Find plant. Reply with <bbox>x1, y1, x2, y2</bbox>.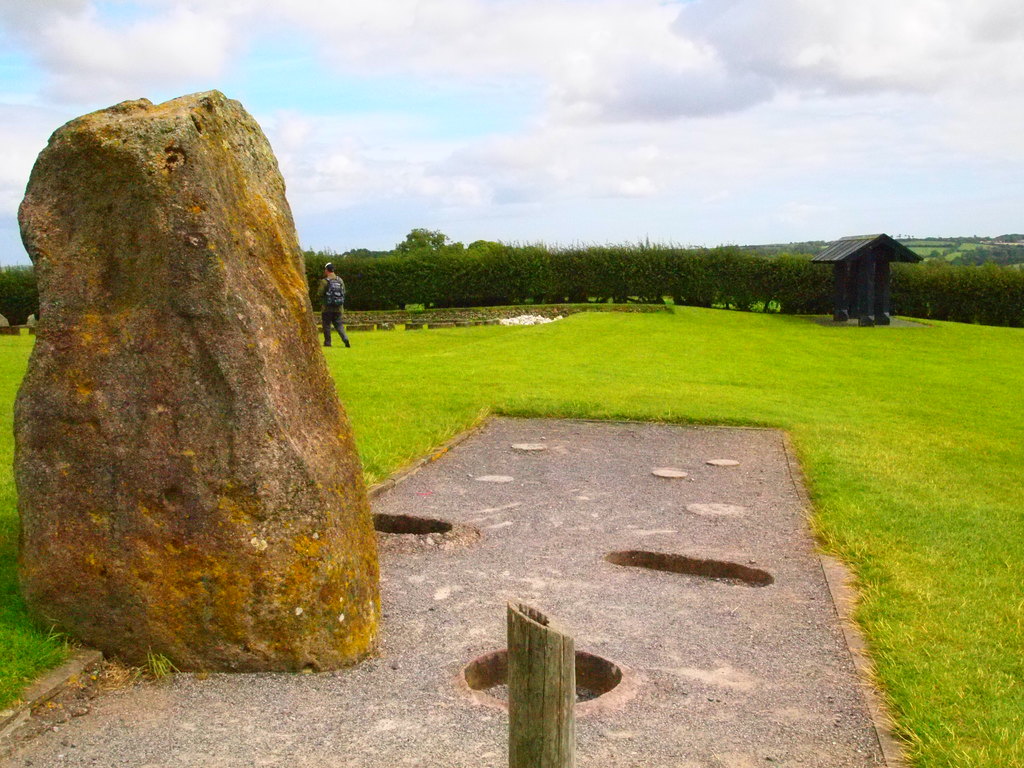
<bbox>0, 308, 80, 730</bbox>.
